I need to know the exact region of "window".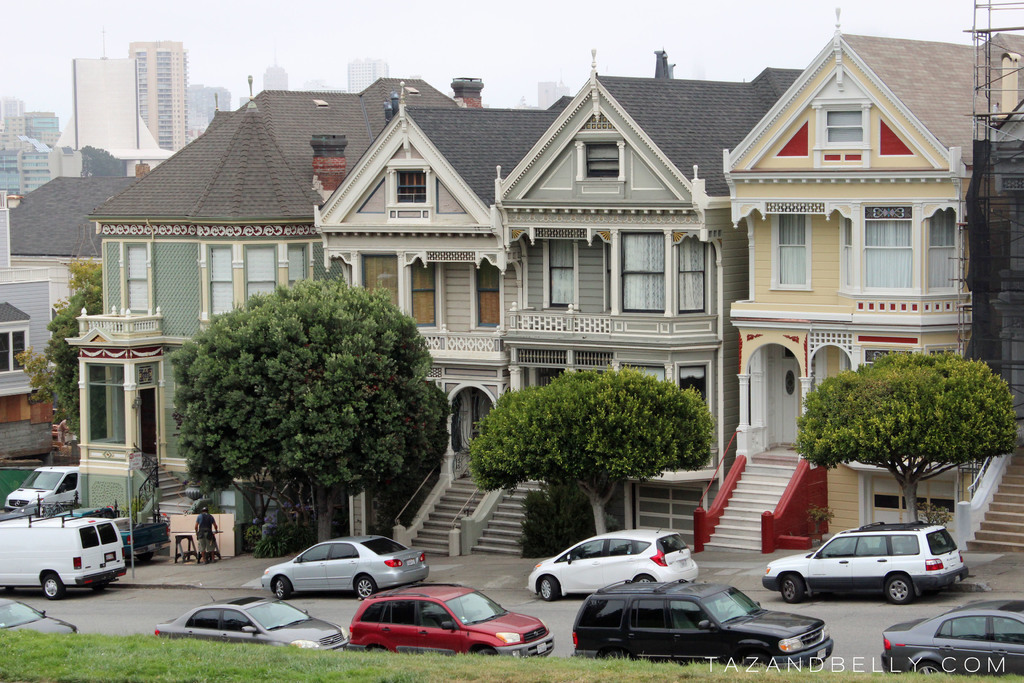
Region: 580:142:621:182.
